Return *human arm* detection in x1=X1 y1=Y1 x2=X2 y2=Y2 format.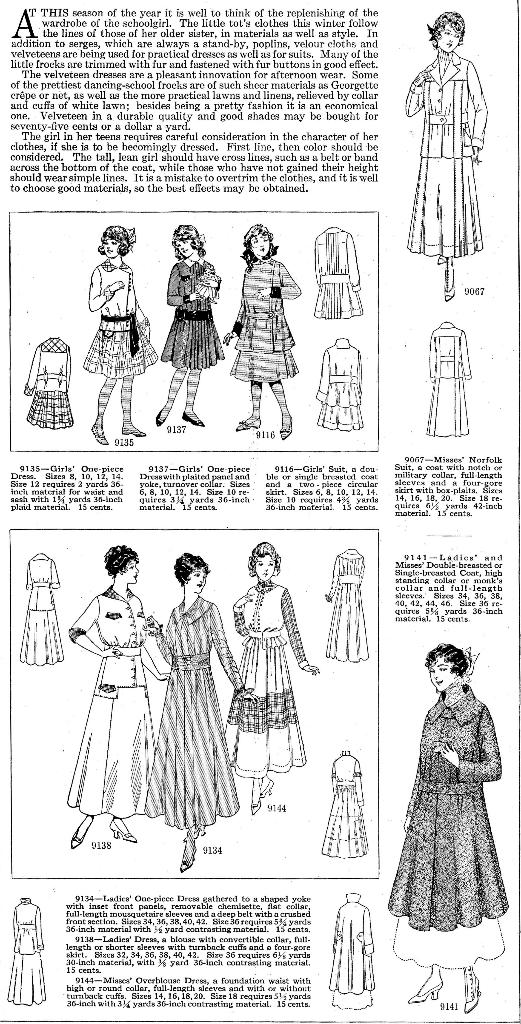
x1=225 y1=588 x2=252 y2=639.
